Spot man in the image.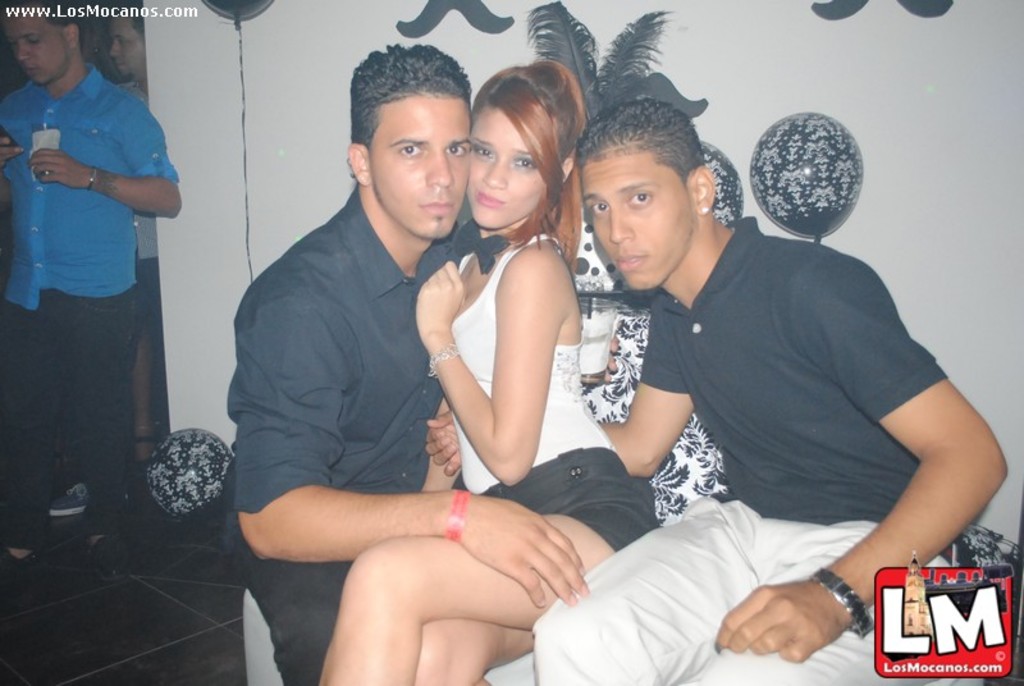
man found at {"left": 221, "top": 60, "right": 580, "bottom": 681}.
